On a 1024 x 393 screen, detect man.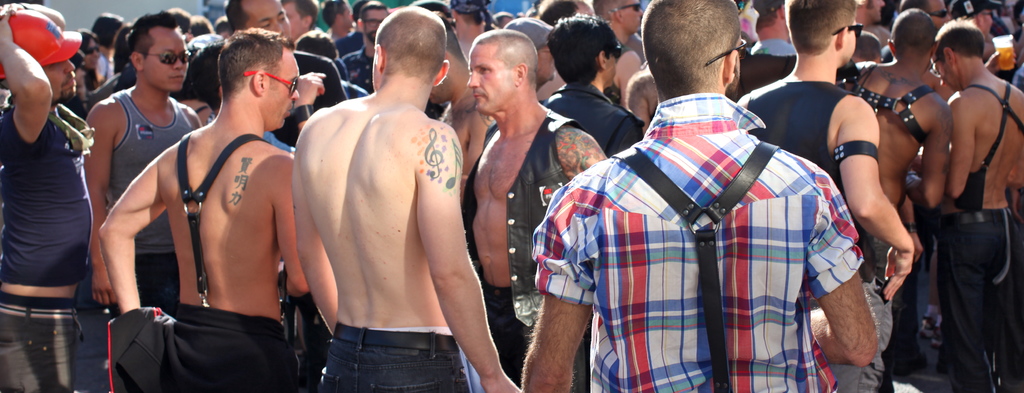
select_region(536, 0, 596, 26).
